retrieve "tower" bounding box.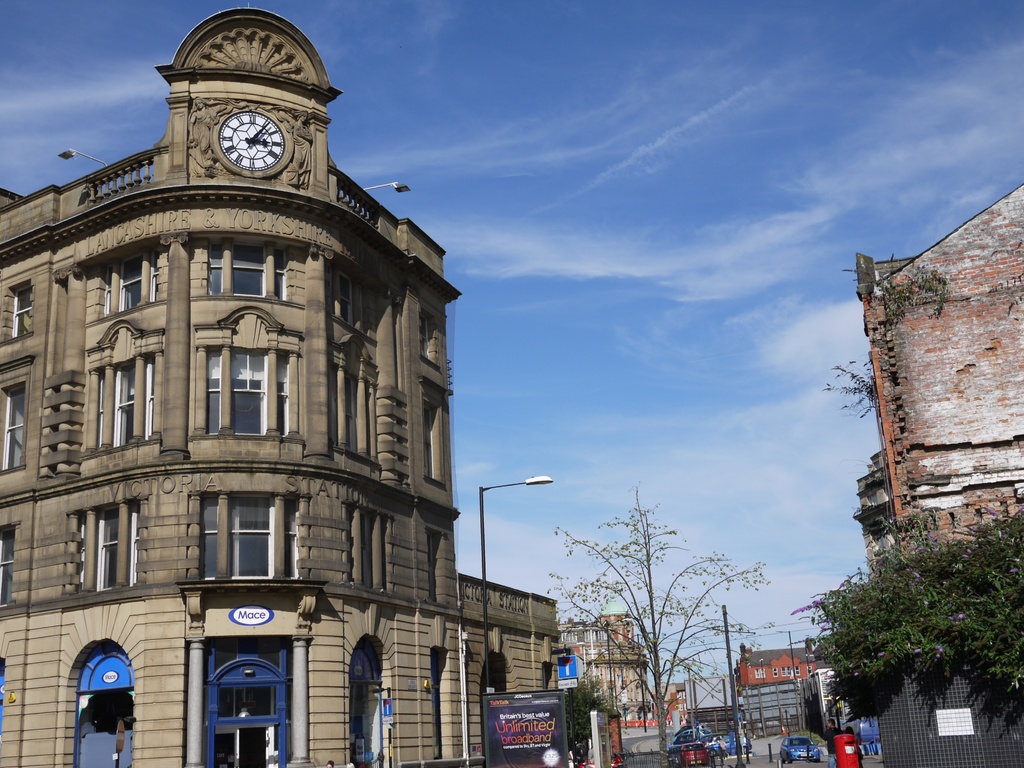
Bounding box: x1=554 y1=616 x2=654 y2=729.
